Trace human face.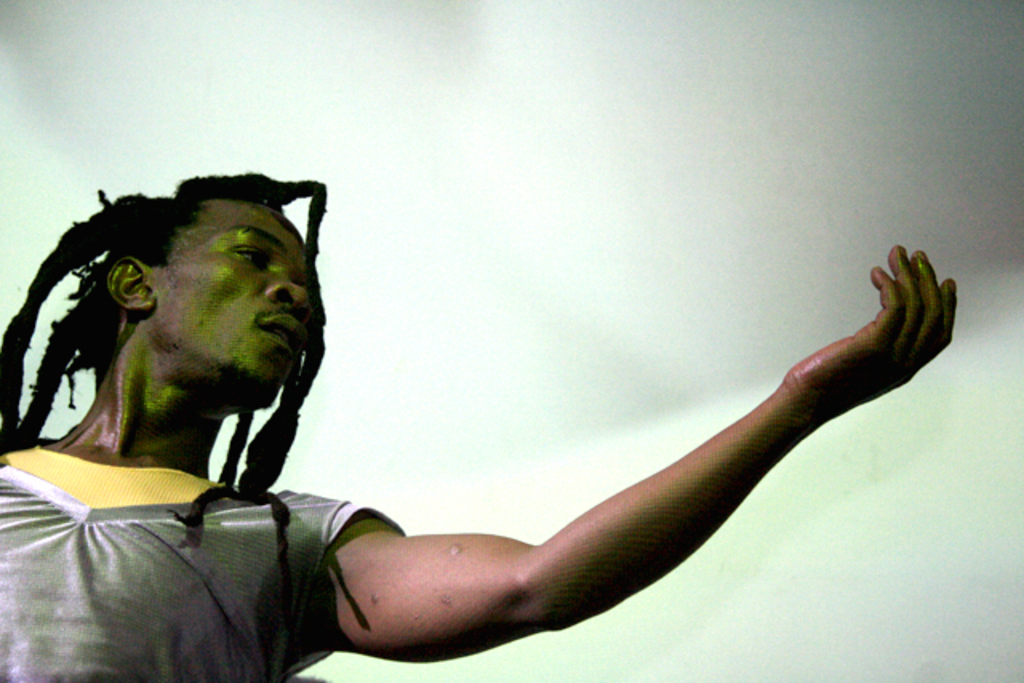
Traced to select_region(157, 211, 312, 406).
